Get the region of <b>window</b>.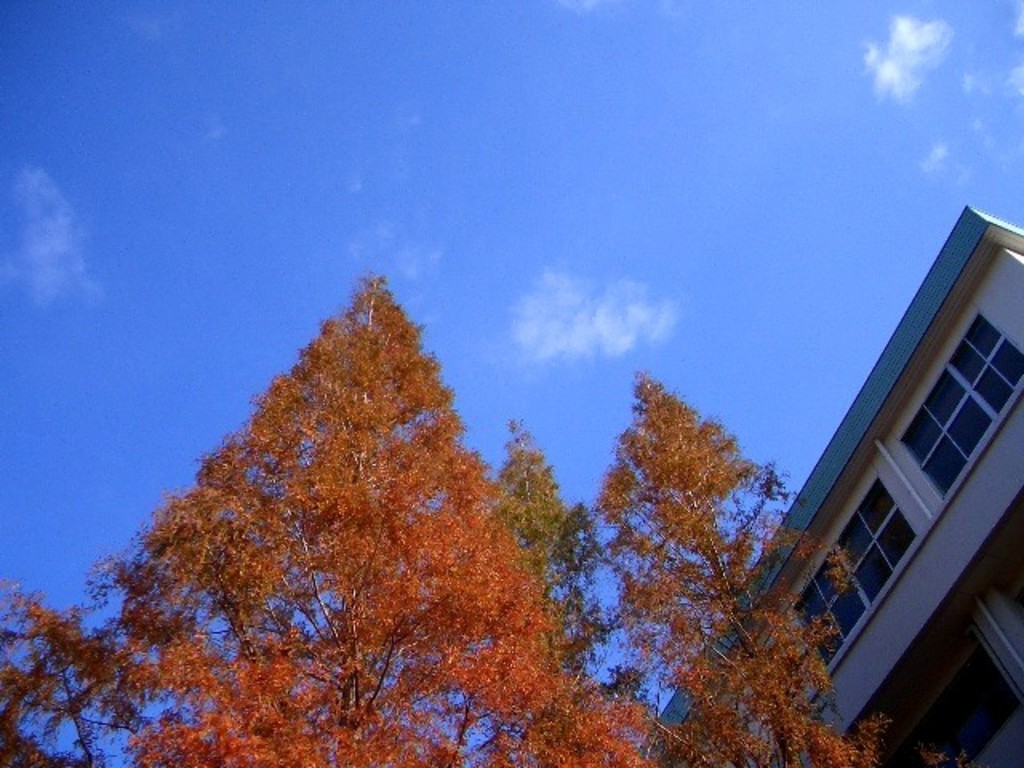
crop(786, 470, 922, 678).
